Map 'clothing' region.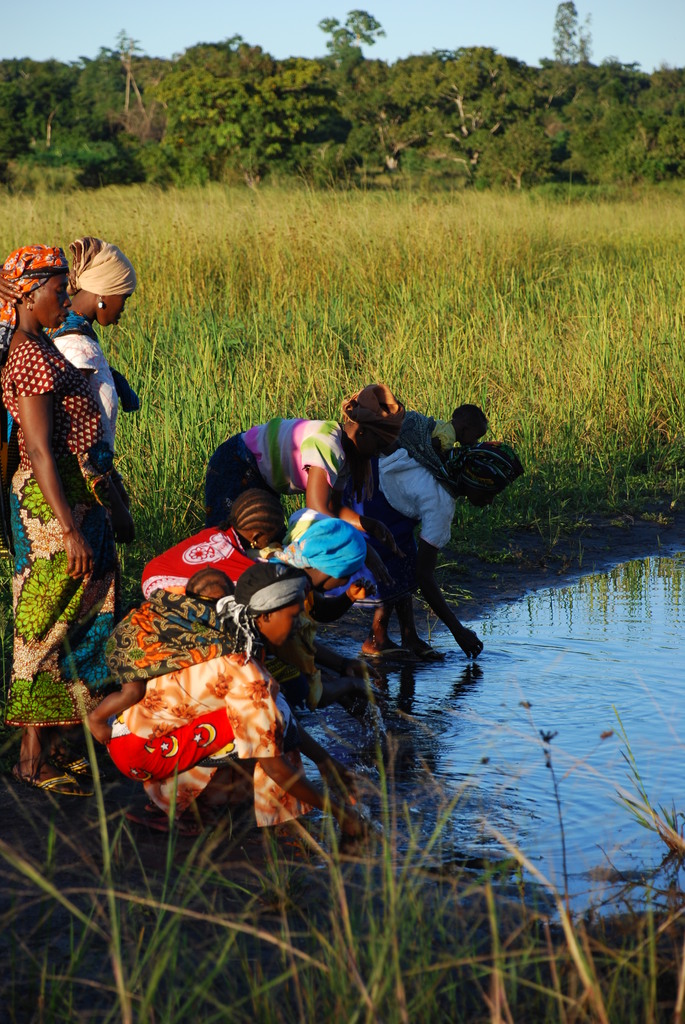
Mapped to Rect(52, 328, 125, 524).
